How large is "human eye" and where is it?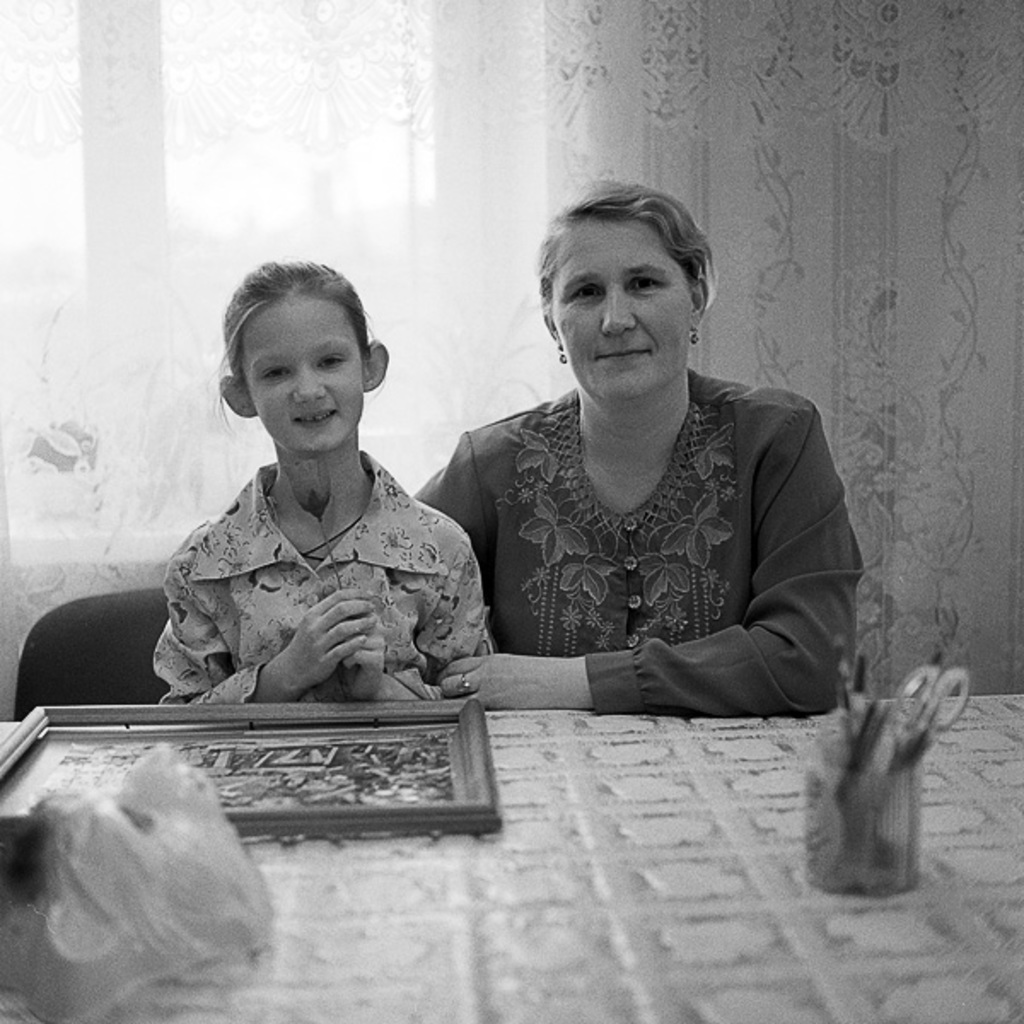
Bounding box: {"x1": 614, "y1": 268, "x2": 667, "y2": 297}.
